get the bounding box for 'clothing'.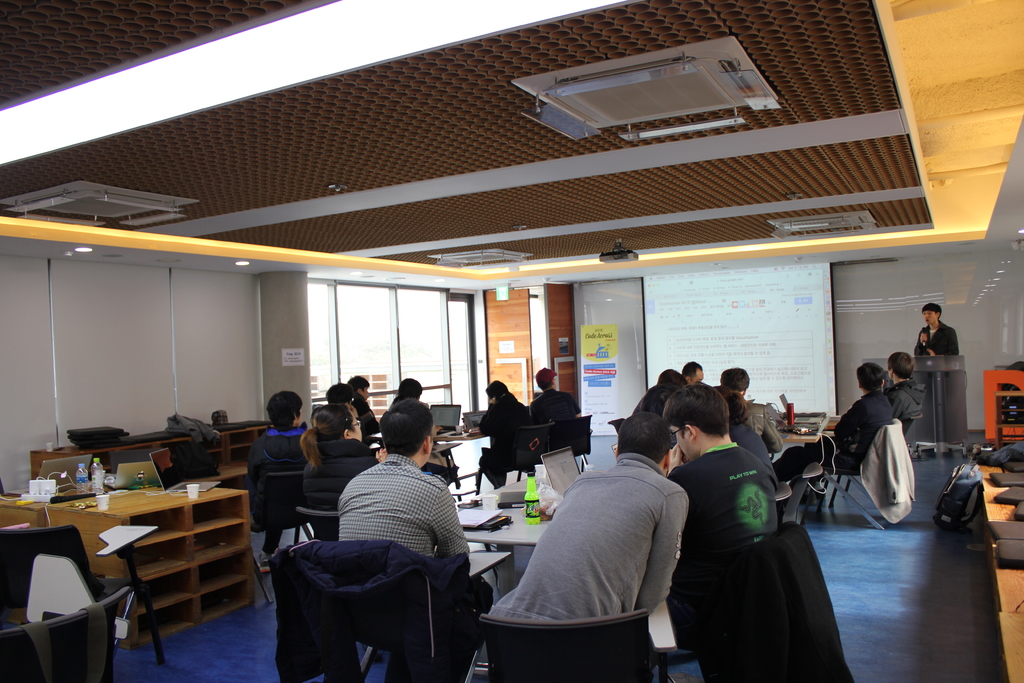
[x1=245, y1=420, x2=307, y2=554].
